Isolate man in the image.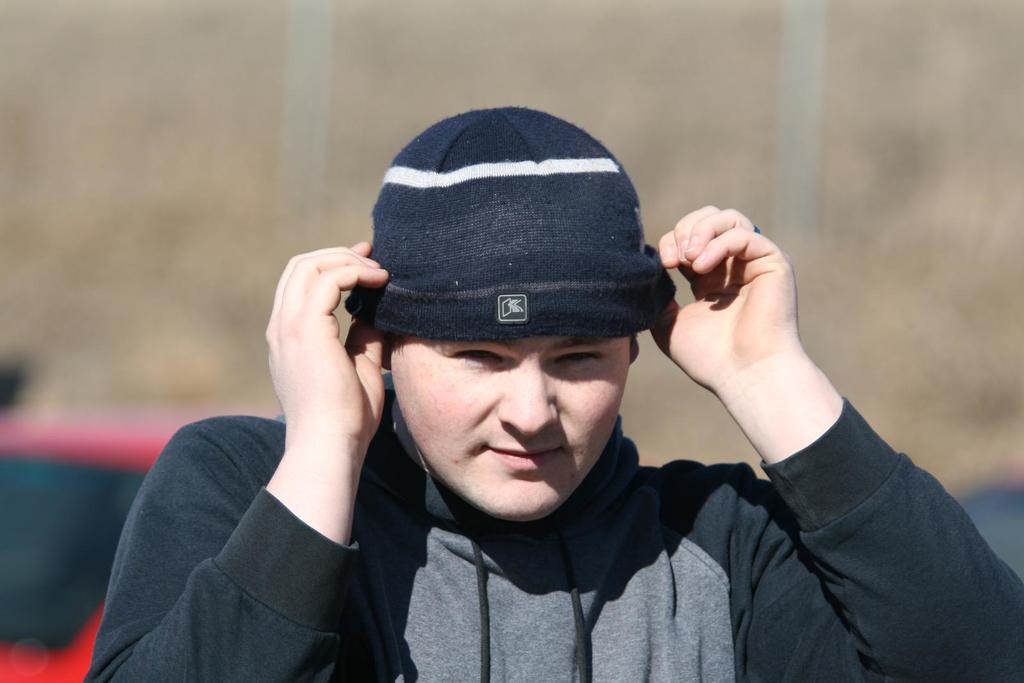
Isolated region: rect(68, 99, 1023, 682).
